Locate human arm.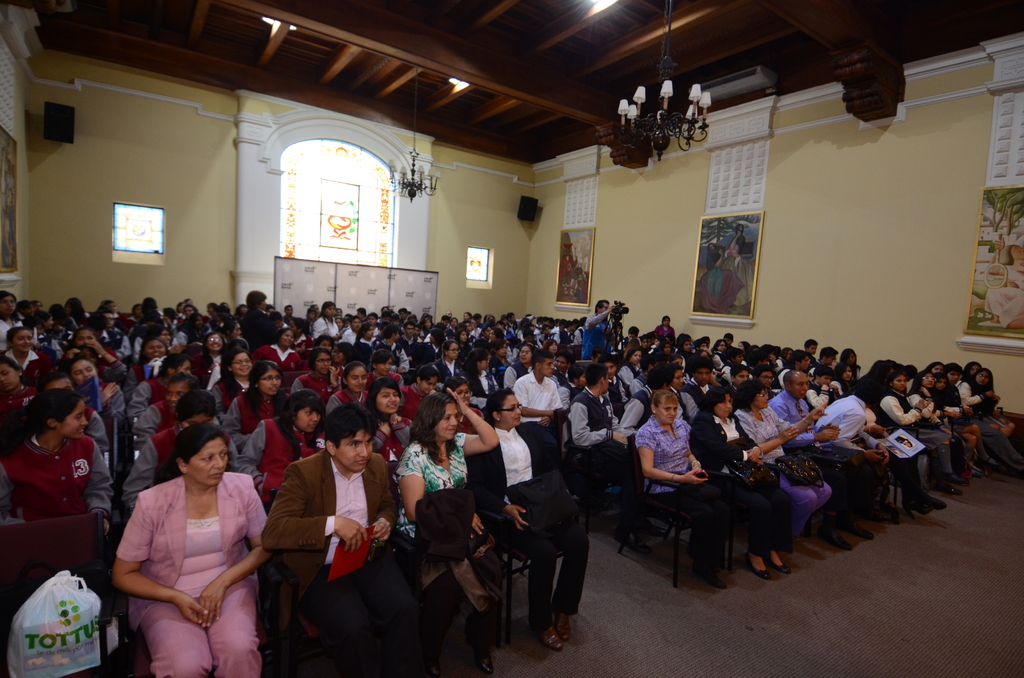
Bounding box: (878,395,927,425).
